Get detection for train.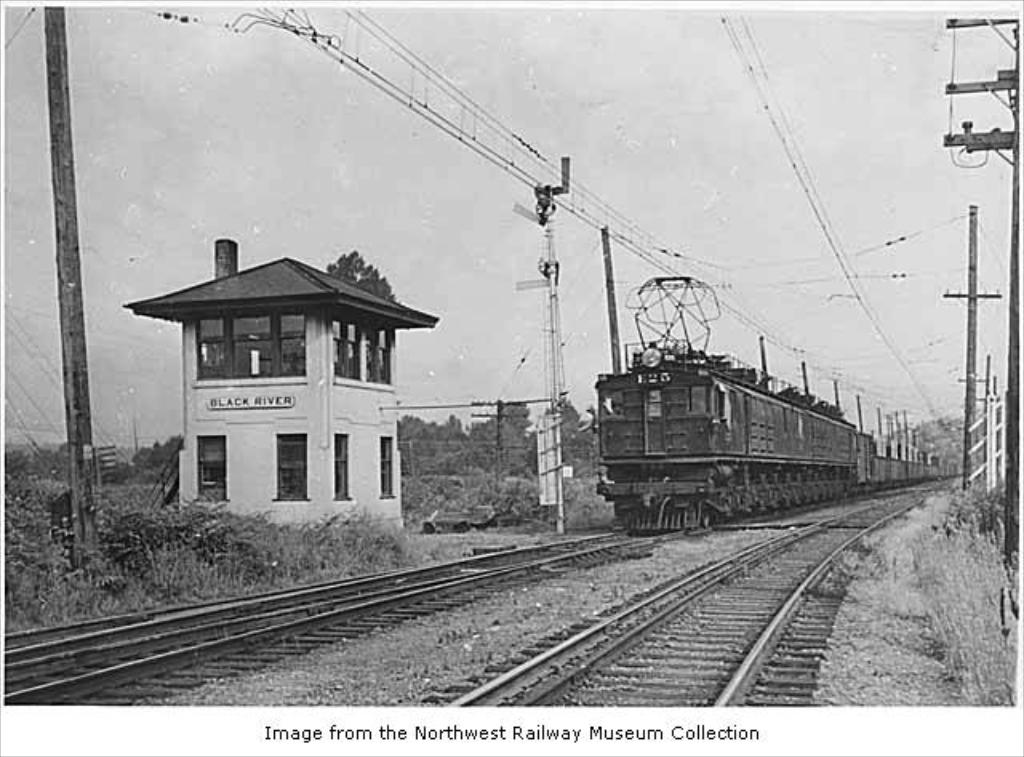
Detection: detection(594, 274, 960, 531).
